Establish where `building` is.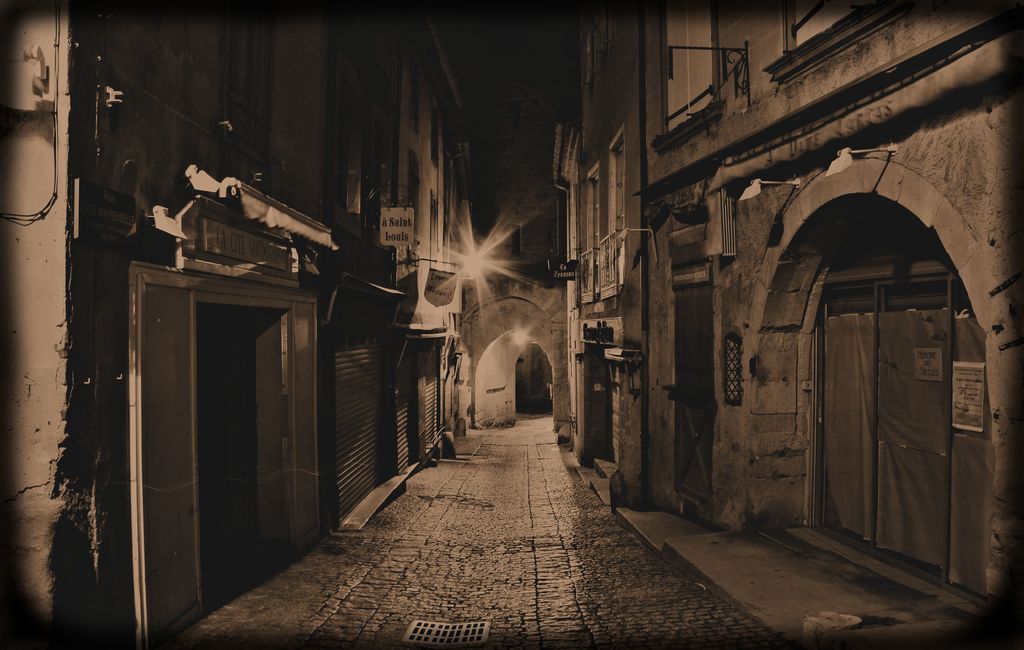
Established at [556, 0, 1023, 632].
